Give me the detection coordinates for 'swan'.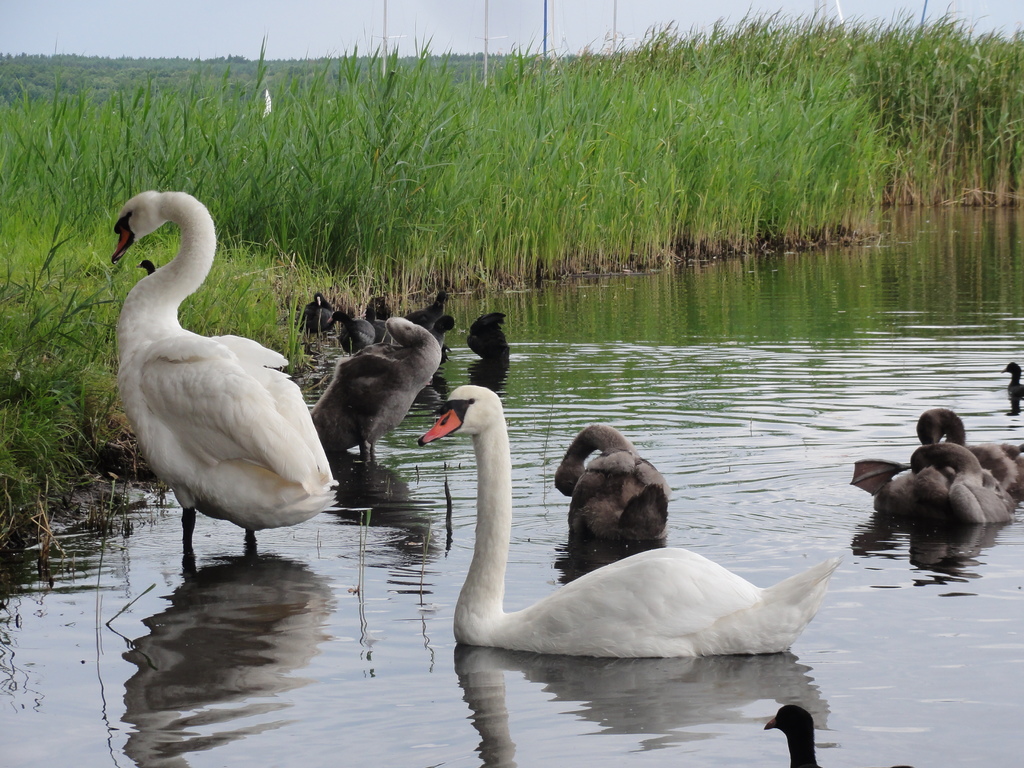
464/310/510/372.
